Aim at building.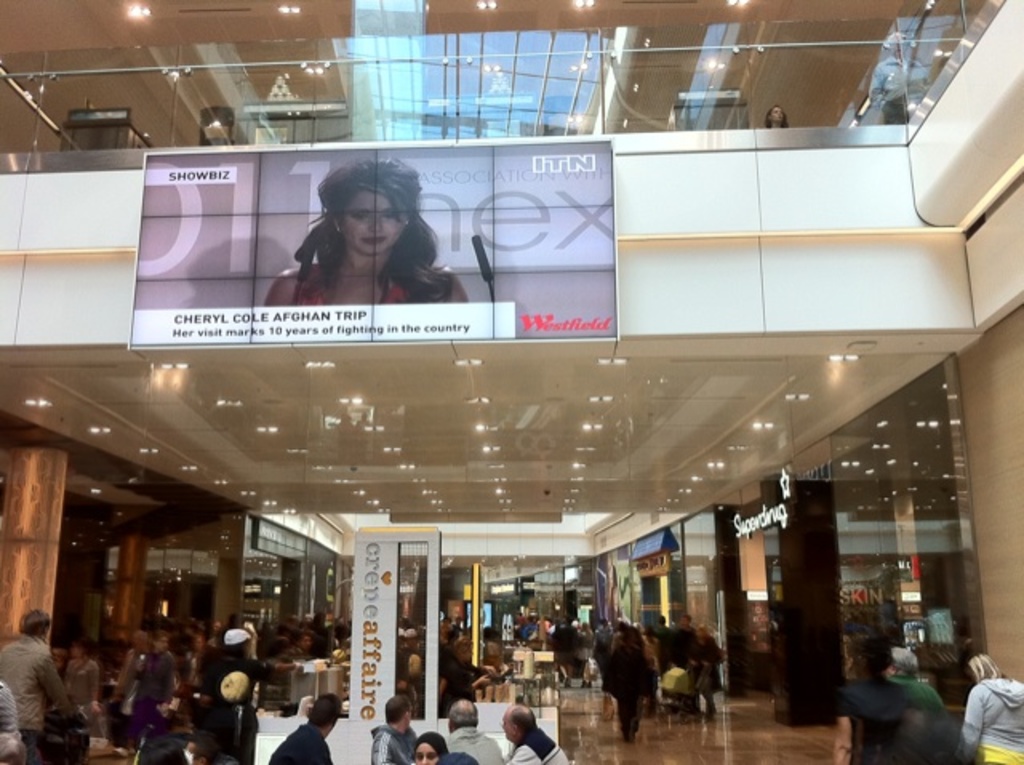
Aimed at 0:0:1022:763.
